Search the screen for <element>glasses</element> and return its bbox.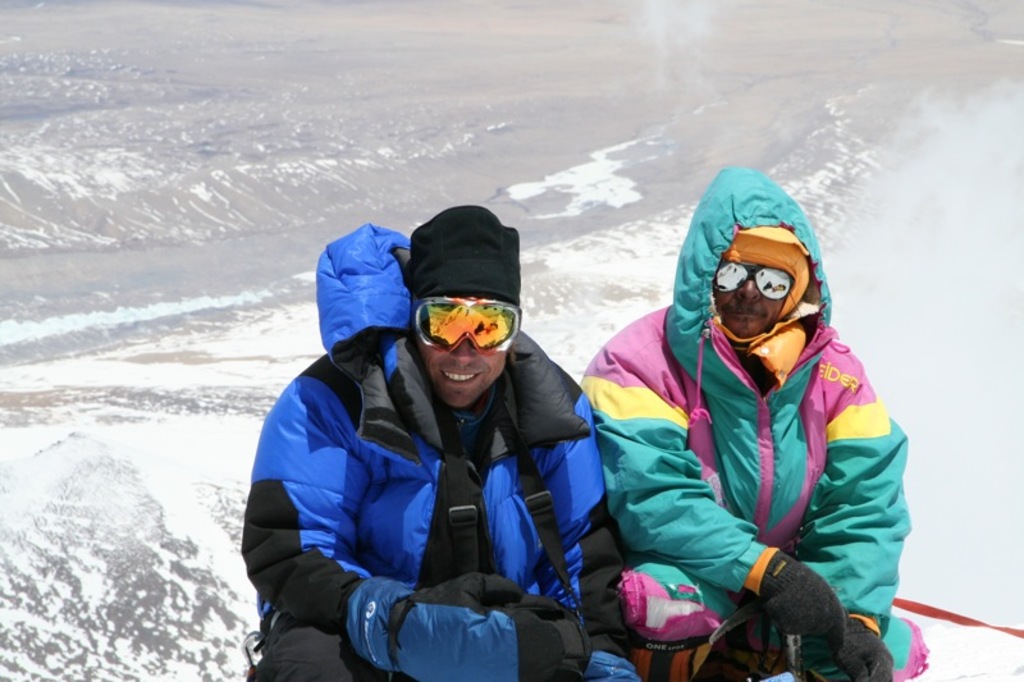
Found: 410 294 524 351.
